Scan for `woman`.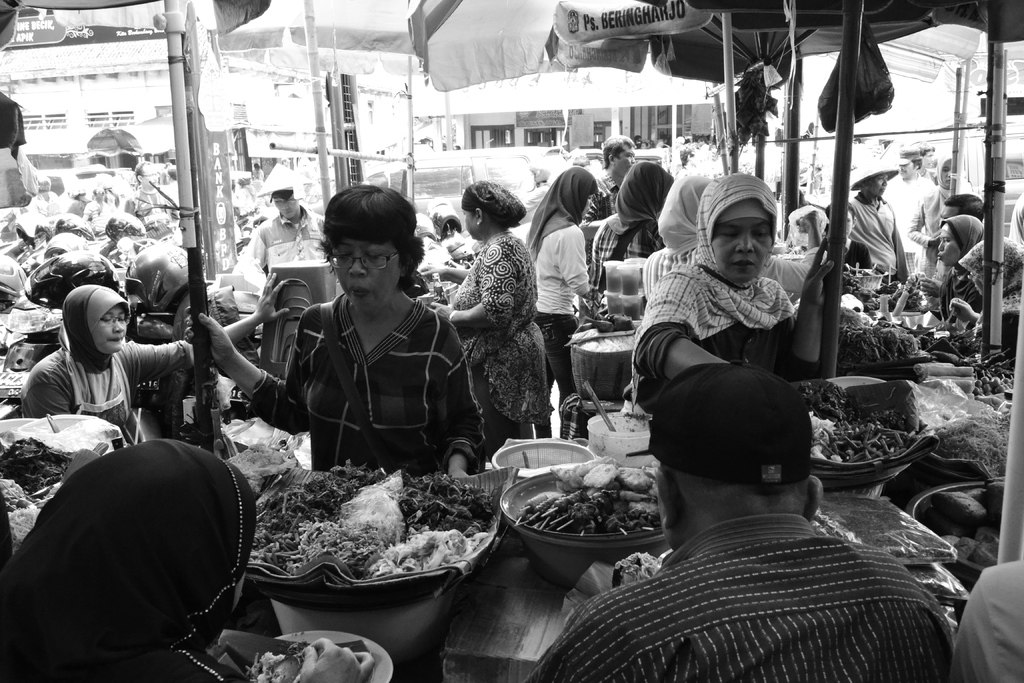
Scan result: x1=936 y1=215 x2=987 y2=327.
